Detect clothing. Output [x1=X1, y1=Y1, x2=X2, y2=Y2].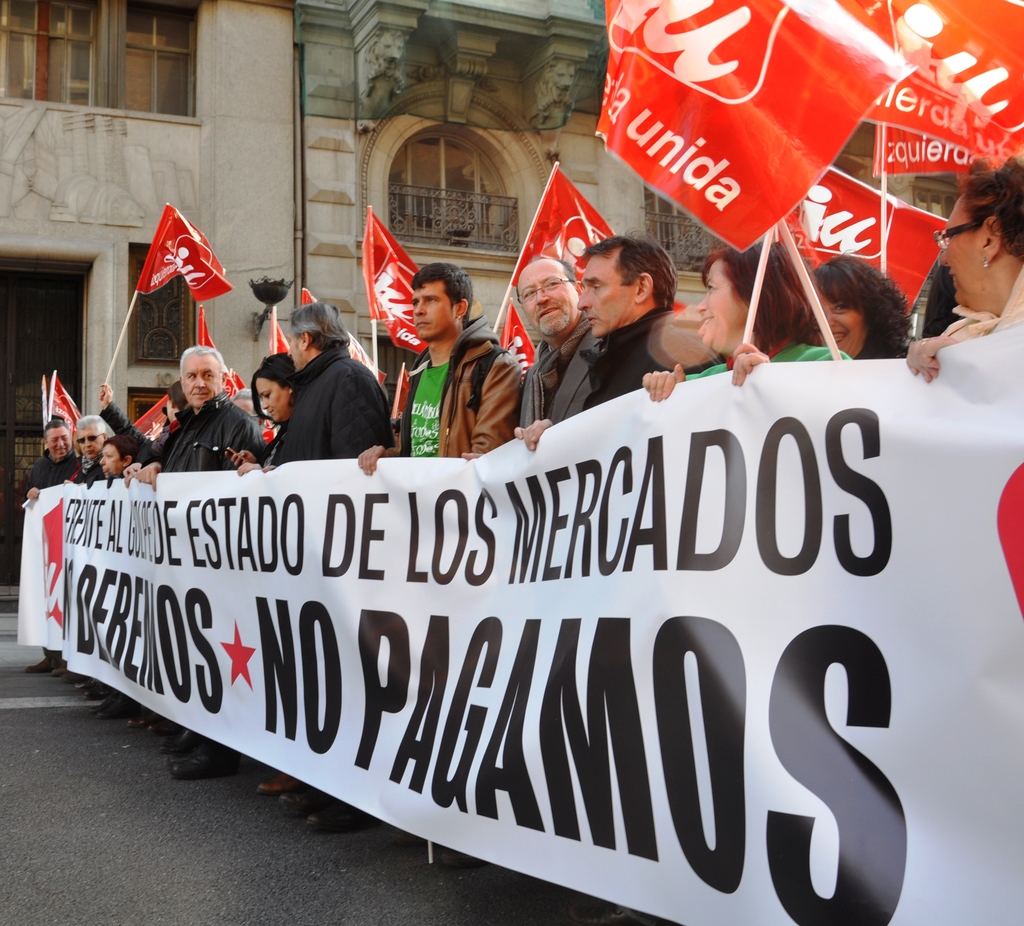
[x1=678, y1=334, x2=854, y2=377].
